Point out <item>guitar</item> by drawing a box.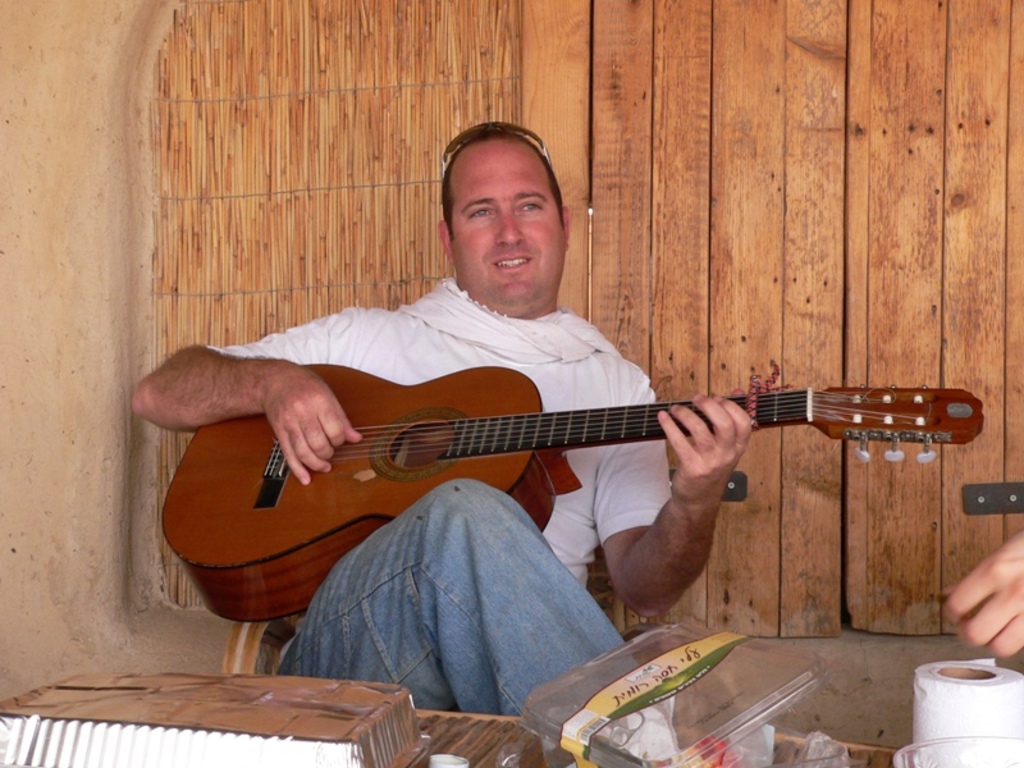
161:360:983:625.
